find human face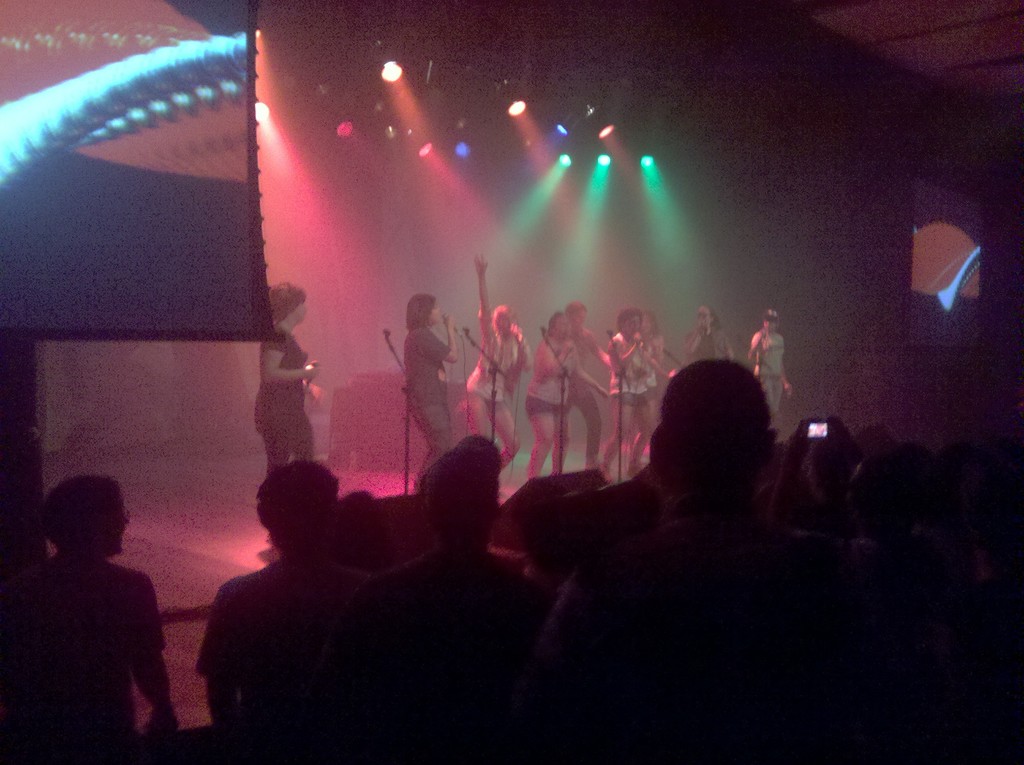
{"x1": 575, "y1": 309, "x2": 585, "y2": 328}
